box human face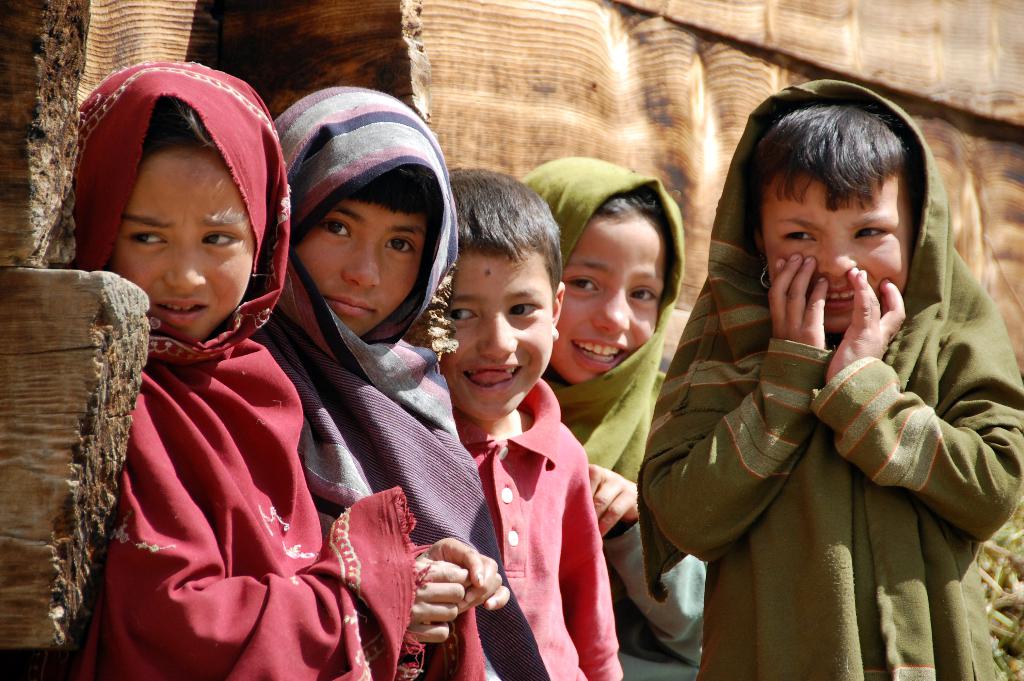
box=[762, 176, 914, 329]
